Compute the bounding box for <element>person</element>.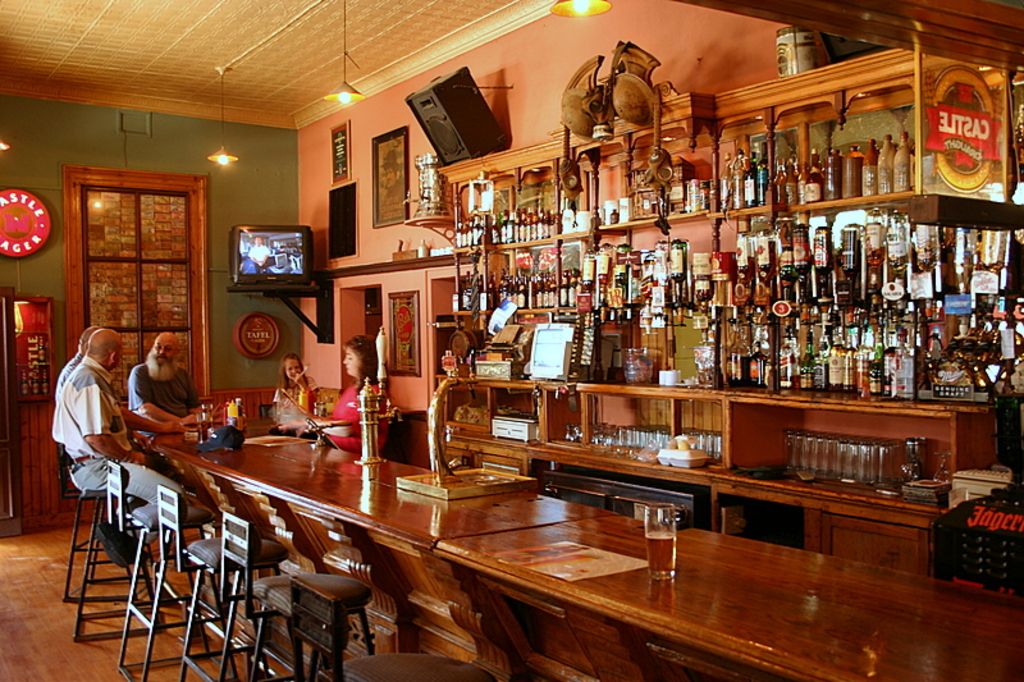
[248,239,266,262].
